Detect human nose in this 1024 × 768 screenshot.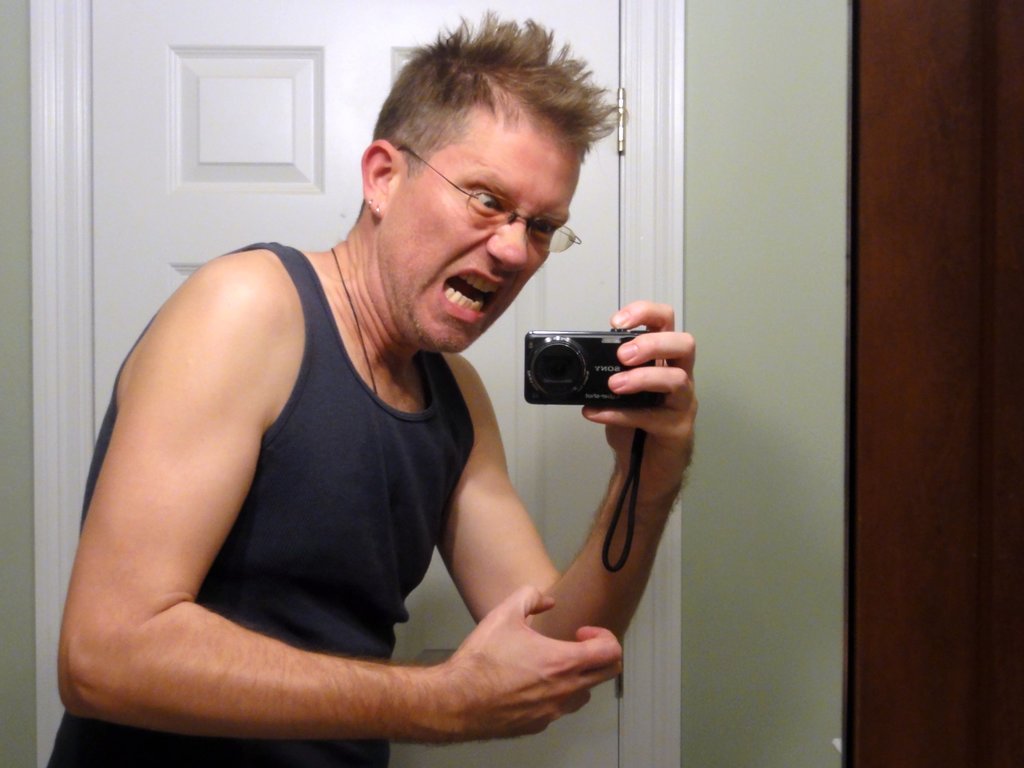
Detection: Rect(483, 217, 528, 270).
